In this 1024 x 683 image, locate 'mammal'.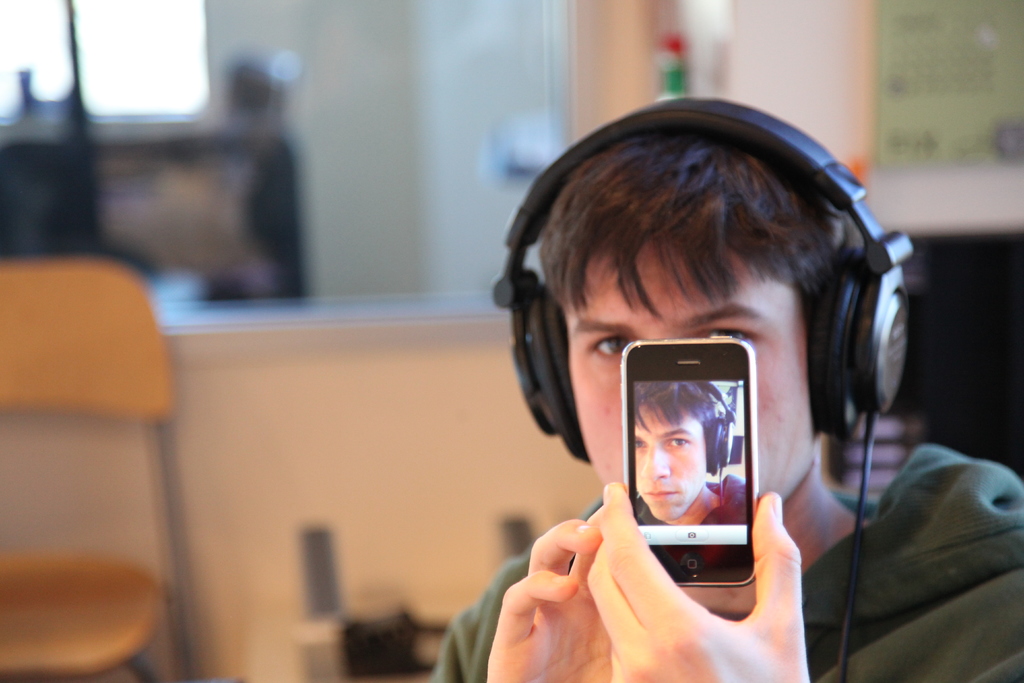
Bounding box: 369:128:964:662.
